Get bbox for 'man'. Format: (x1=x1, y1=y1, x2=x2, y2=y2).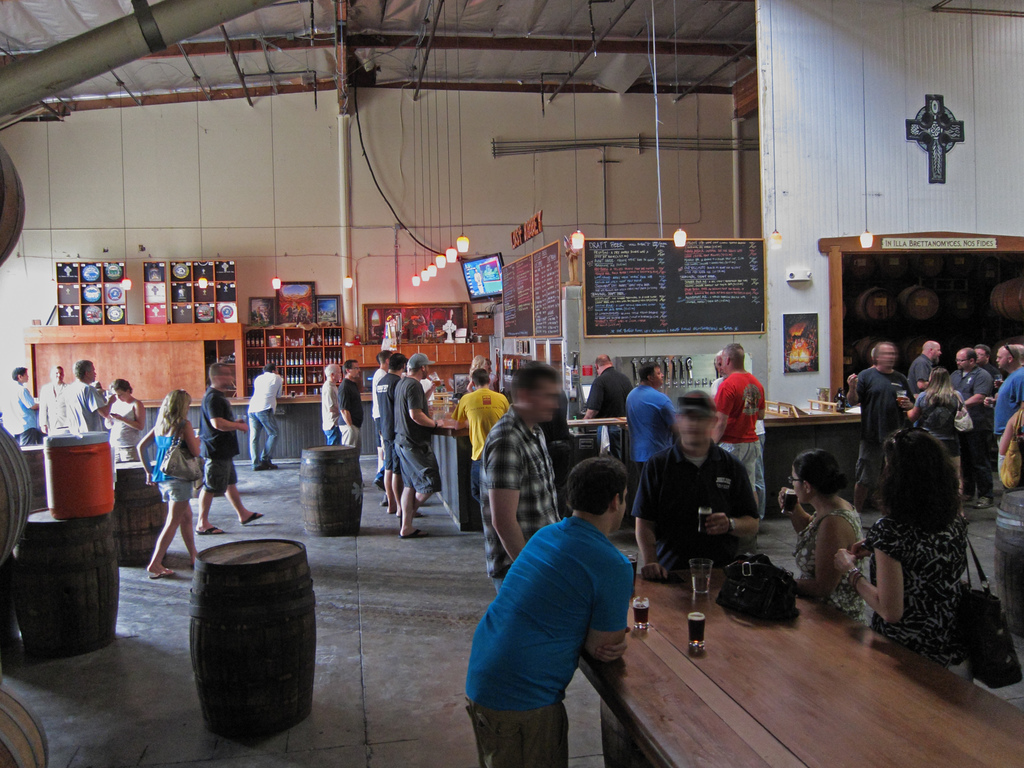
(x1=447, y1=467, x2=652, y2=746).
